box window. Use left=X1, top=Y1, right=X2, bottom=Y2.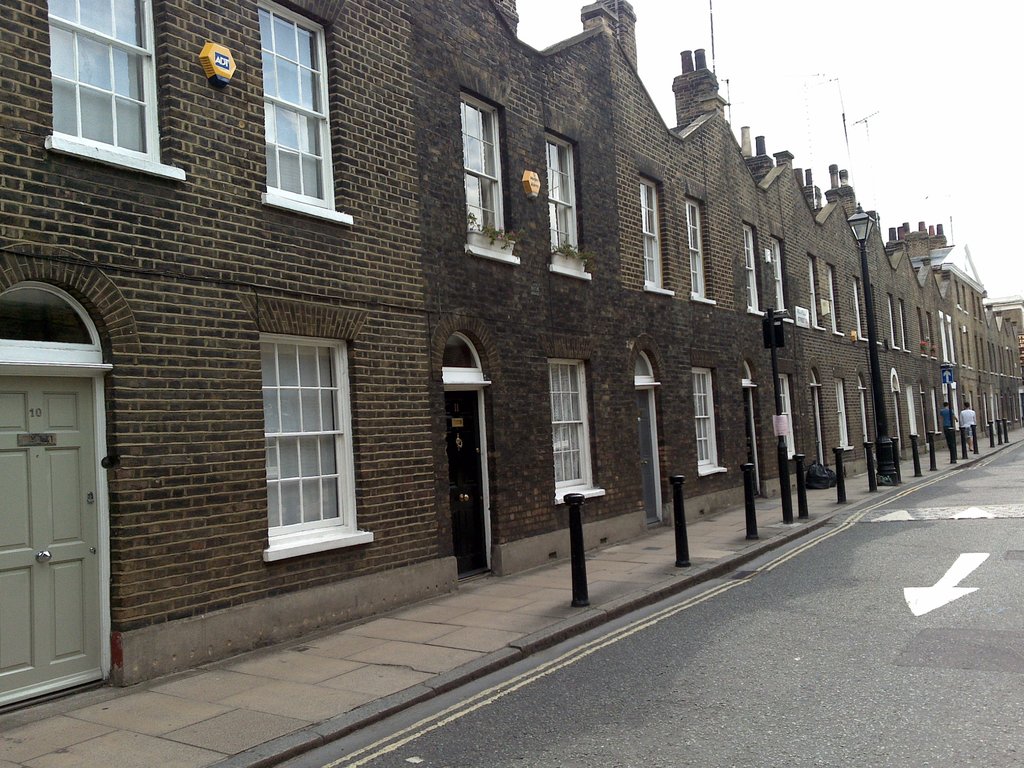
left=813, top=373, right=820, bottom=388.
